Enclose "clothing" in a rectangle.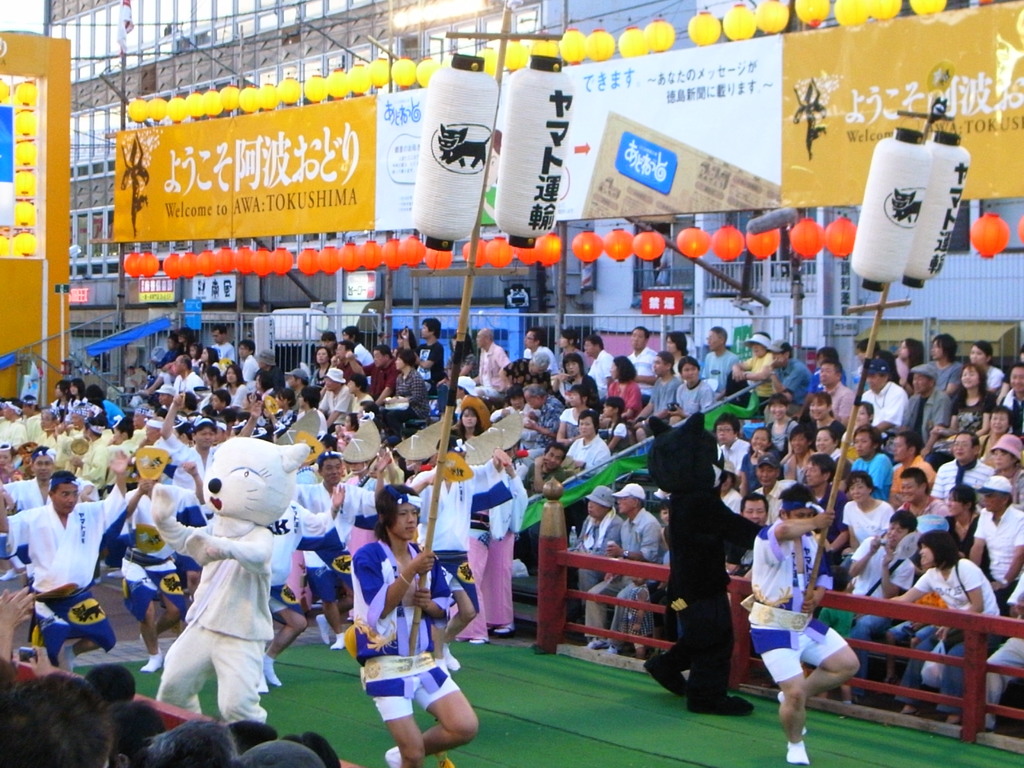
rect(341, 359, 365, 378).
